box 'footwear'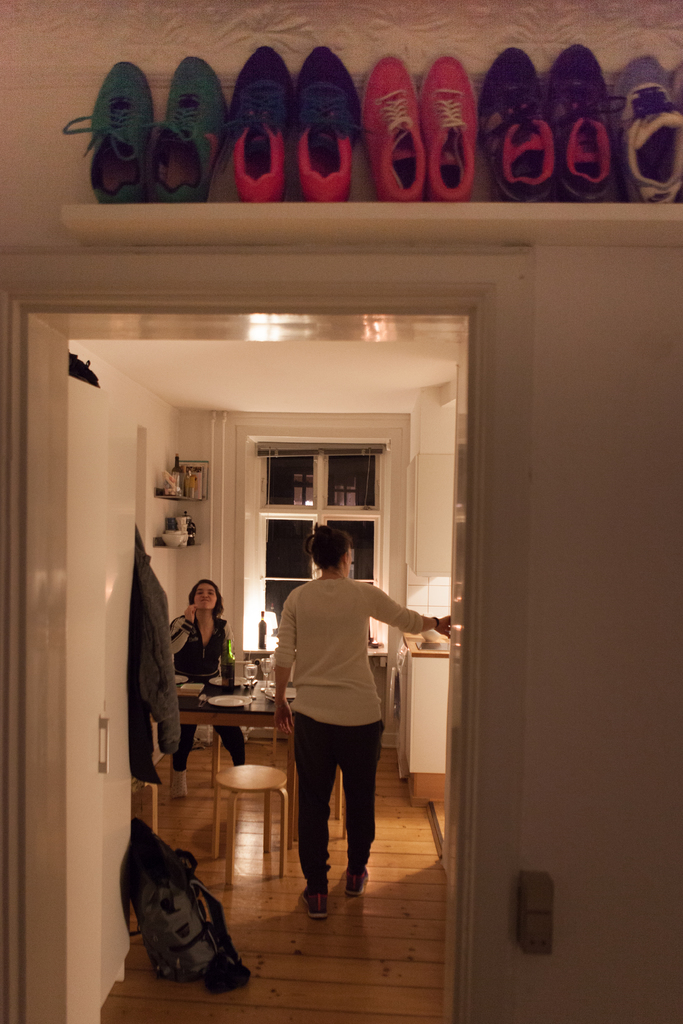
BBox(297, 890, 329, 920)
